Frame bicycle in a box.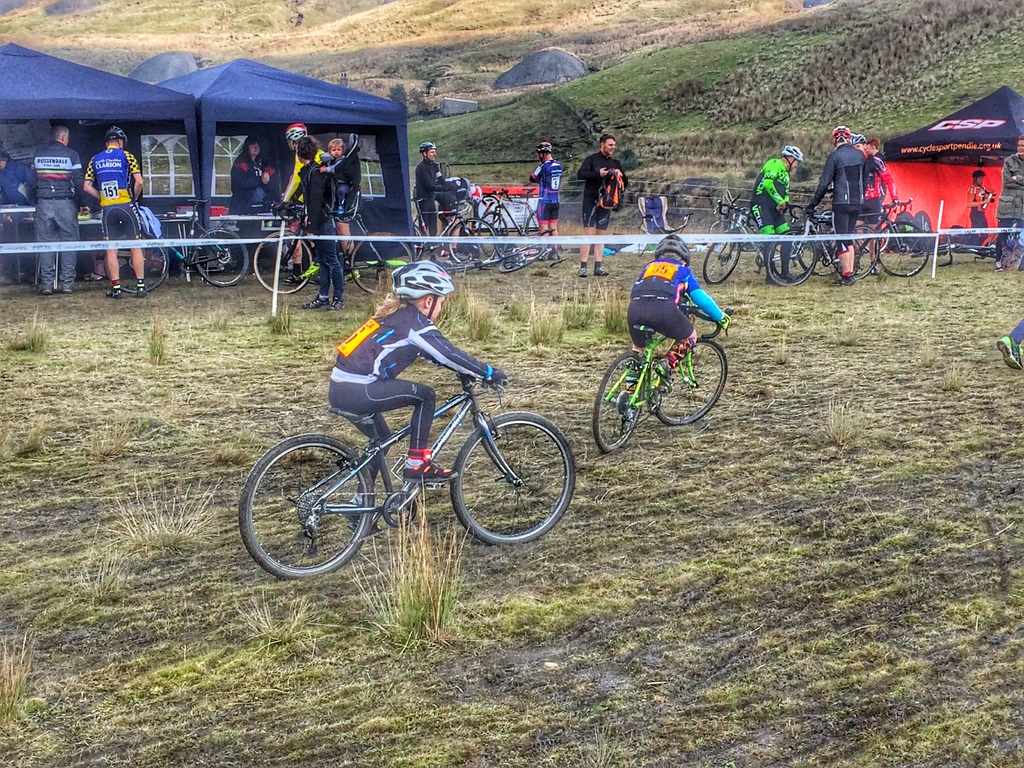
(left=934, top=218, right=1023, bottom=264).
